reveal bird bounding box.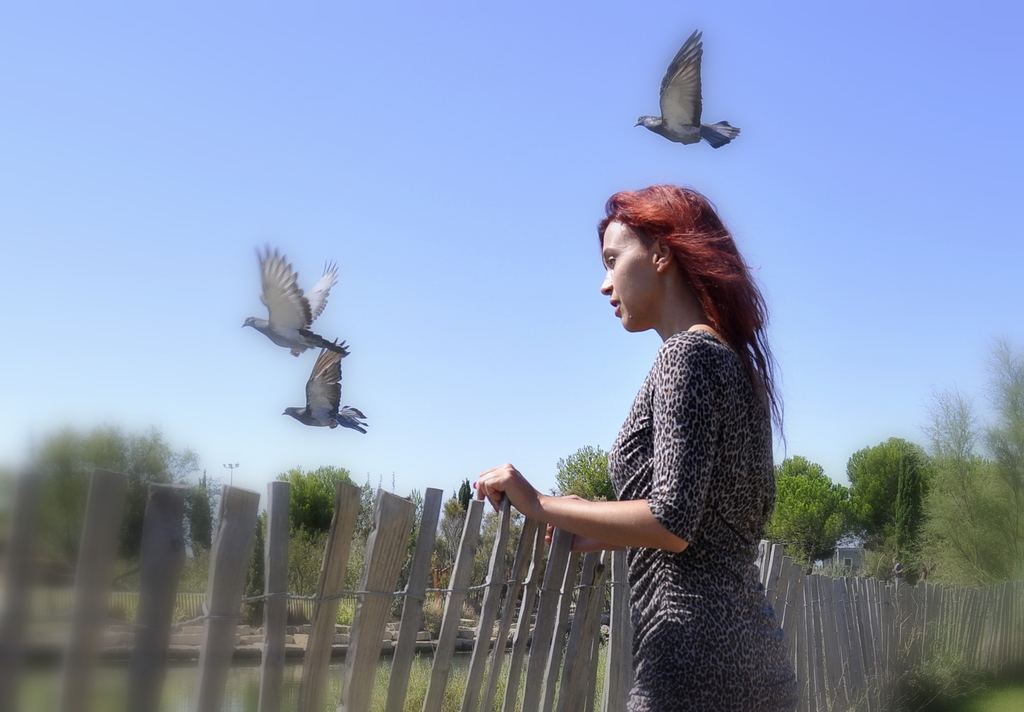
Revealed: crop(626, 42, 744, 150).
